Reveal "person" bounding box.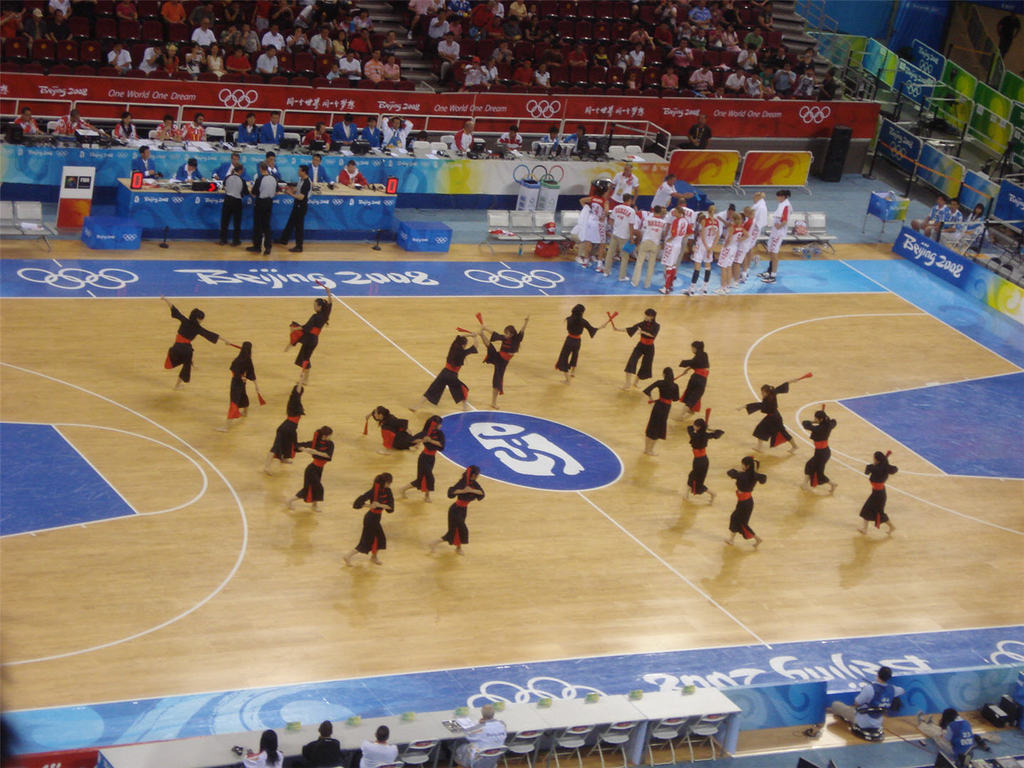
Revealed: region(934, 197, 965, 246).
